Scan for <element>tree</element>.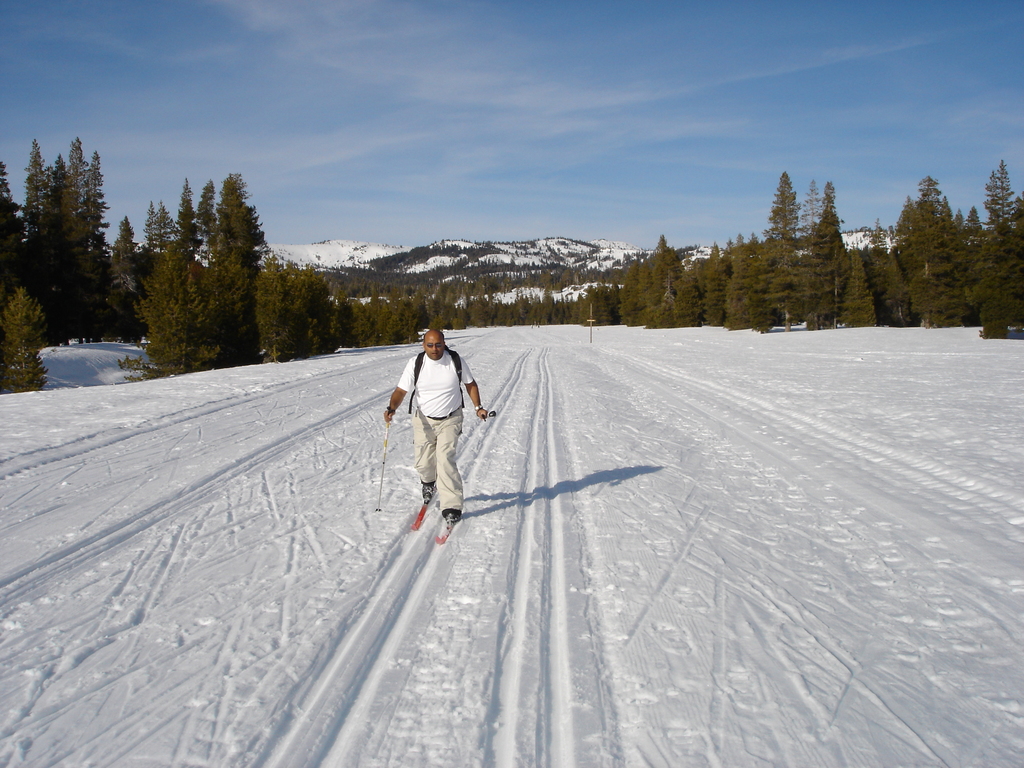
Scan result: x1=3, y1=287, x2=42, y2=396.
